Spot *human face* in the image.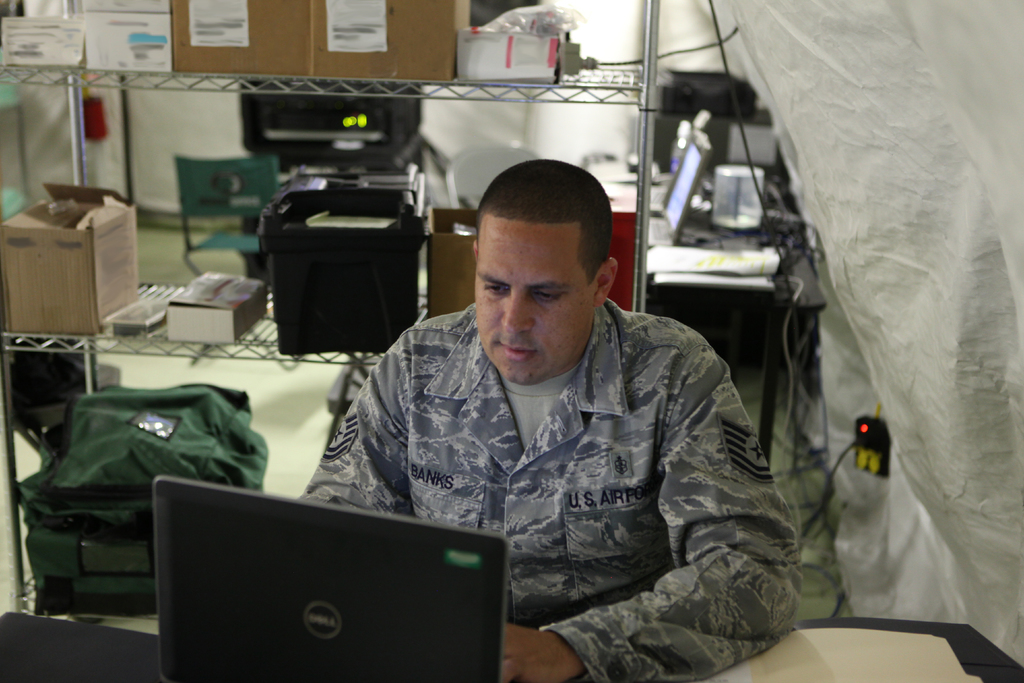
*human face* found at (472, 223, 593, 381).
